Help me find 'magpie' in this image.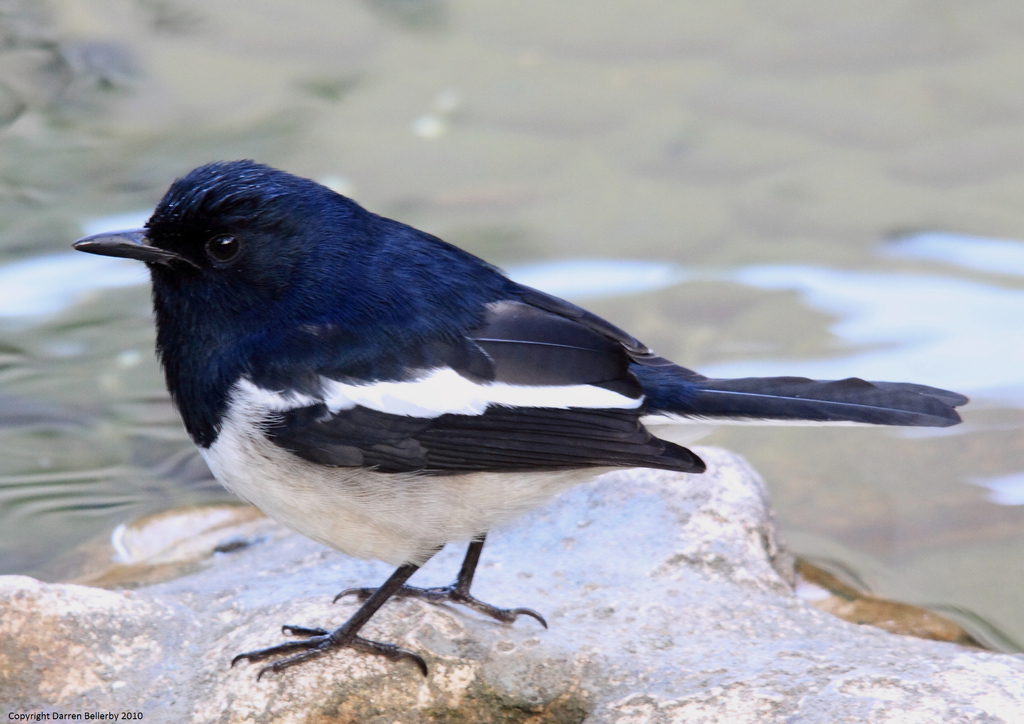
Found it: Rect(70, 156, 967, 682).
